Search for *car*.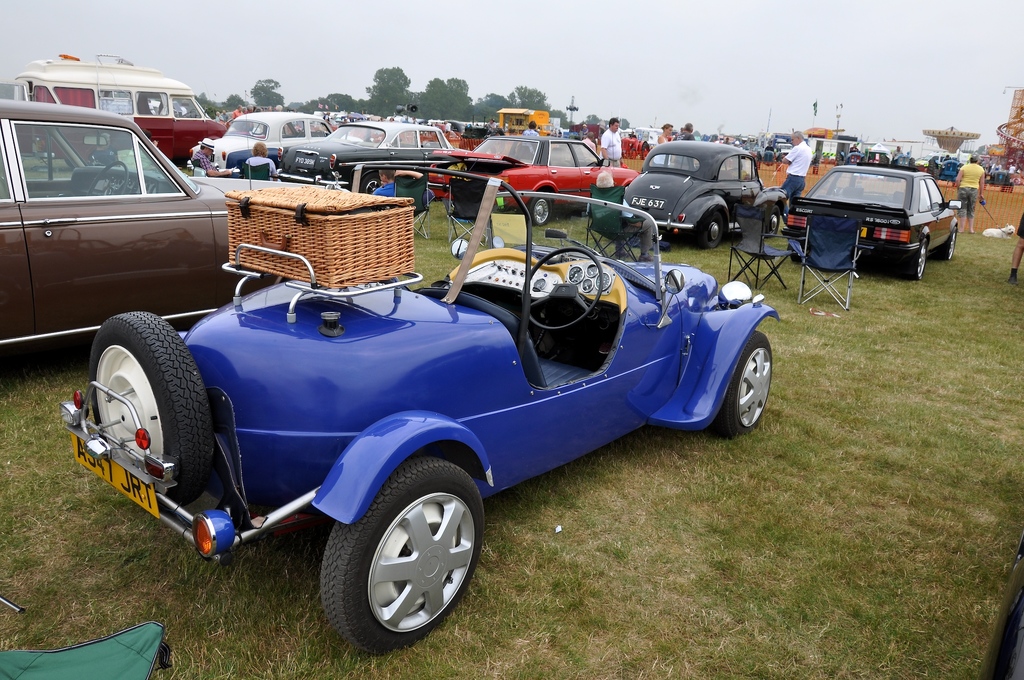
Found at (left=0, top=92, right=285, bottom=352).
